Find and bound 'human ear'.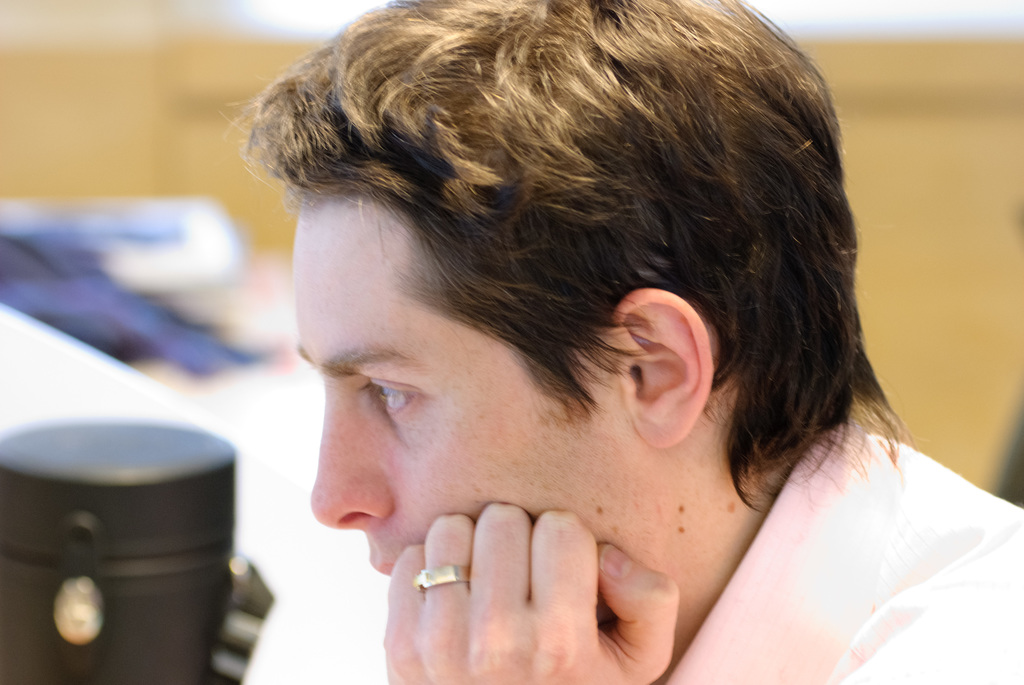
Bound: bbox=(614, 288, 714, 447).
